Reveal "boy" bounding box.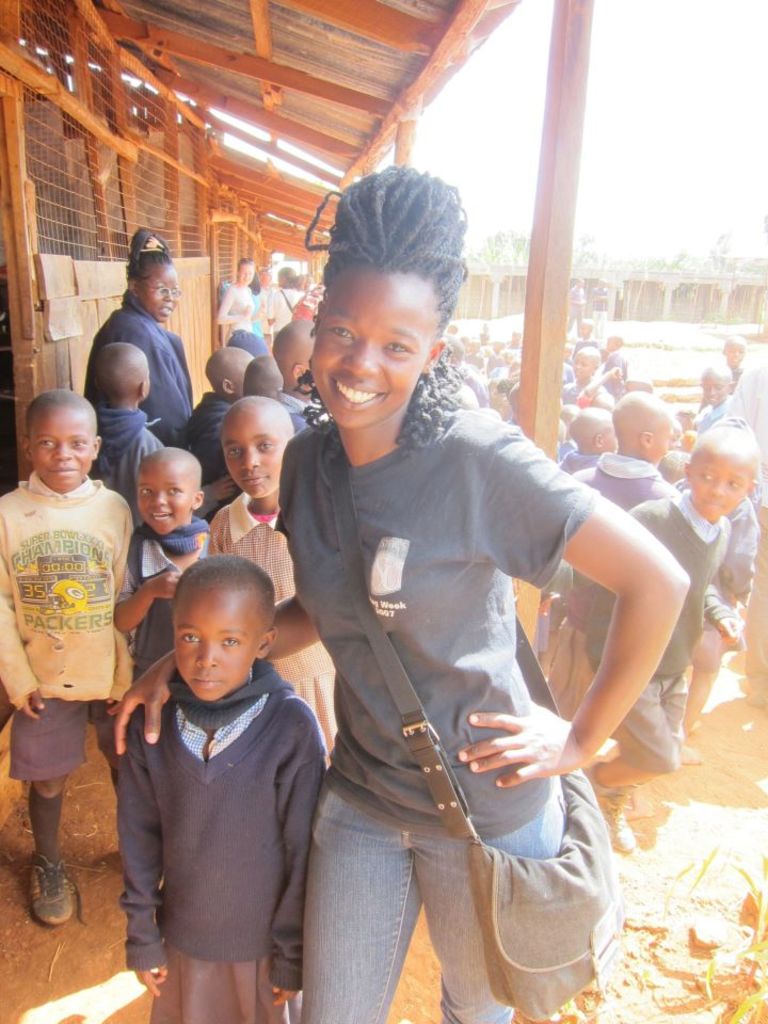
Revealed: bbox=(588, 428, 753, 852).
